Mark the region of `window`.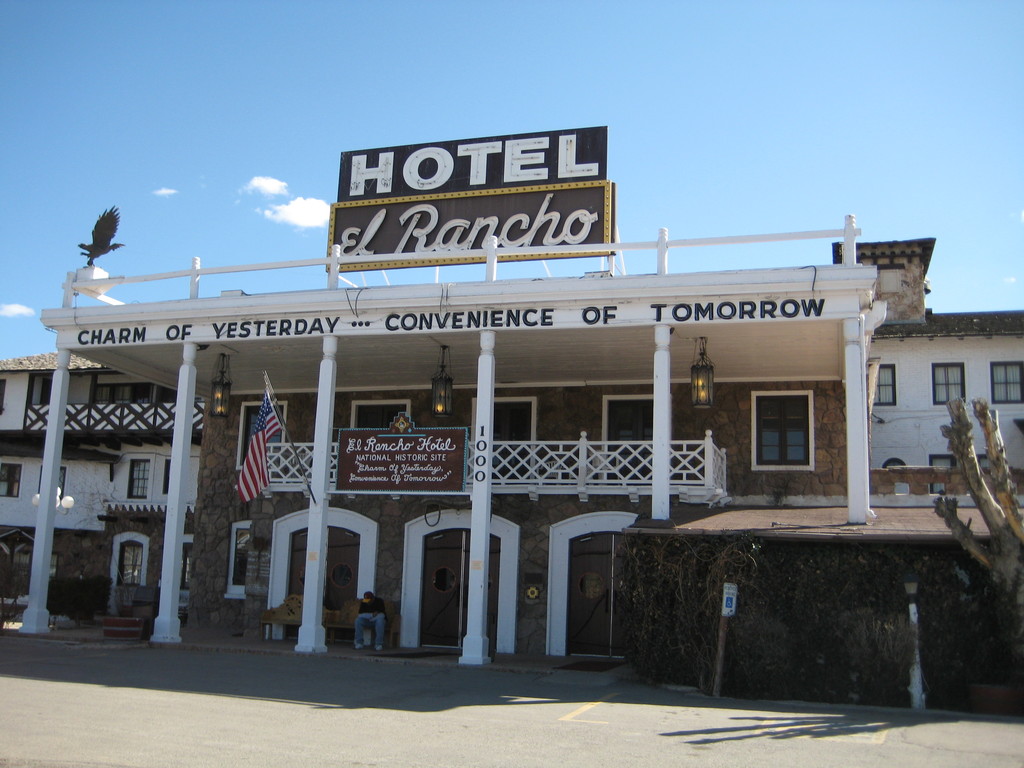
Region: [left=0, top=465, right=22, bottom=495].
